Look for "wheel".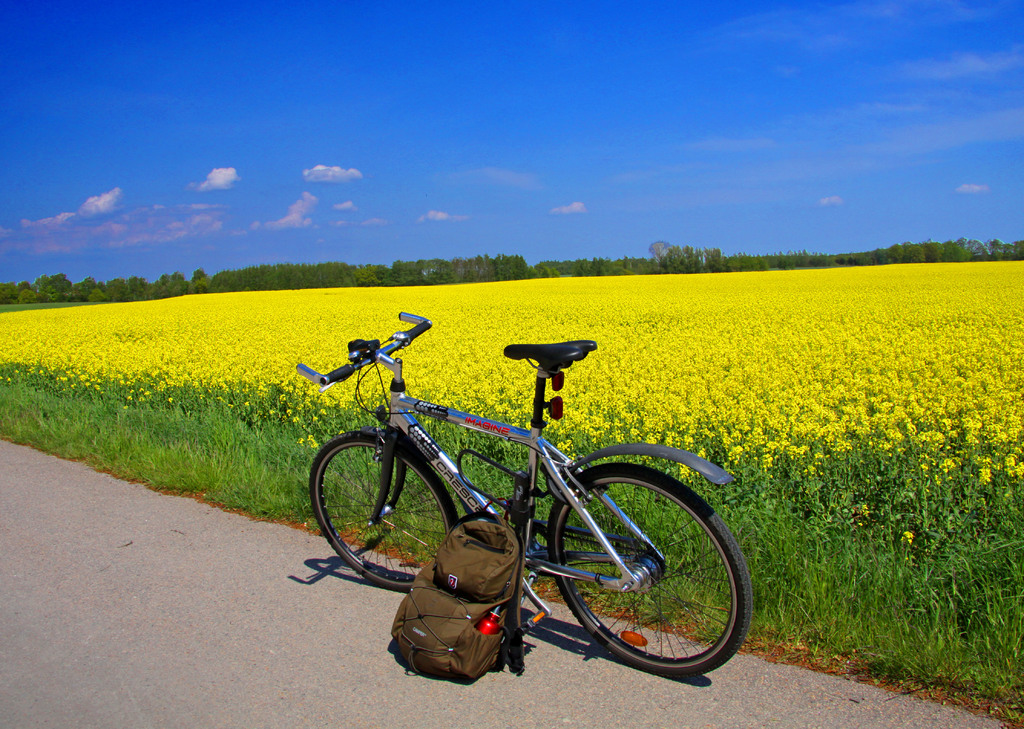
Found: [left=532, top=457, right=727, bottom=685].
